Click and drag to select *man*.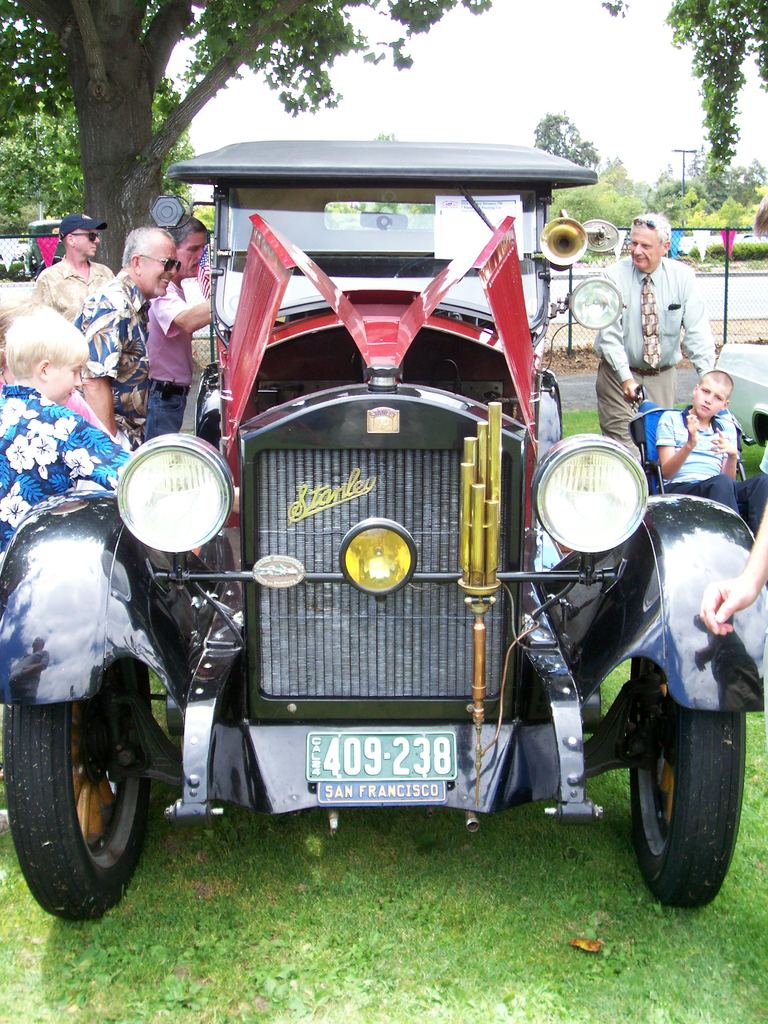
Selection: [x1=28, y1=212, x2=114, y2=305].
